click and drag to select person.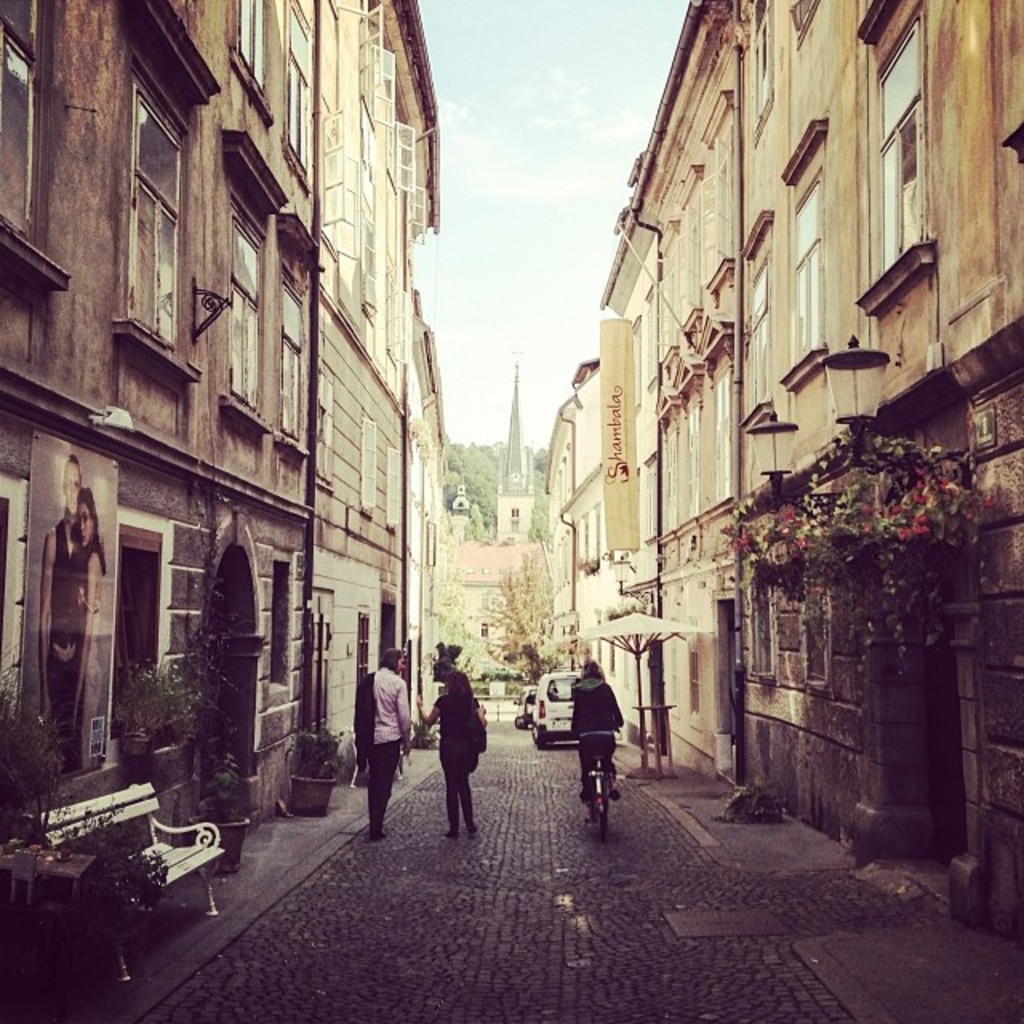
Selection: detection(421, 645, 501, 846).
